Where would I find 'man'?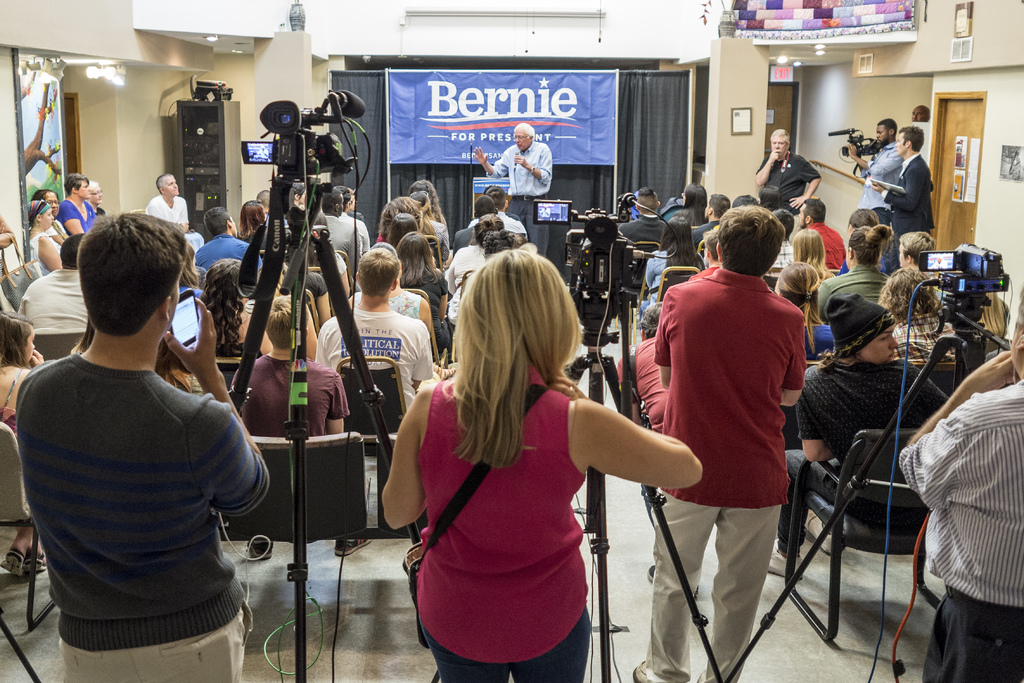
At l=612, t=300, r=675, b=444.
